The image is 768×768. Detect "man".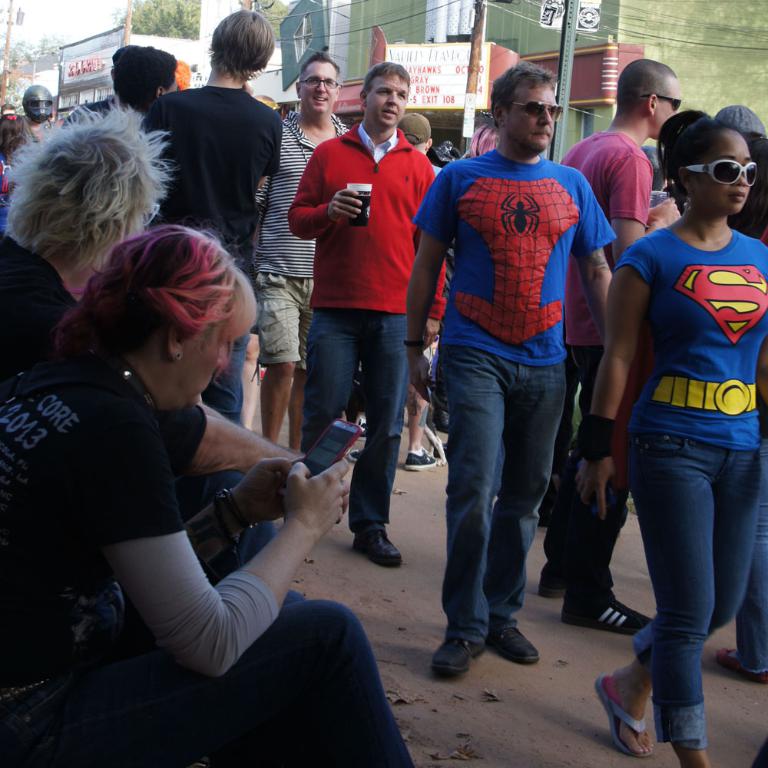
Detection: bbox(412, 71, 616, 670).
